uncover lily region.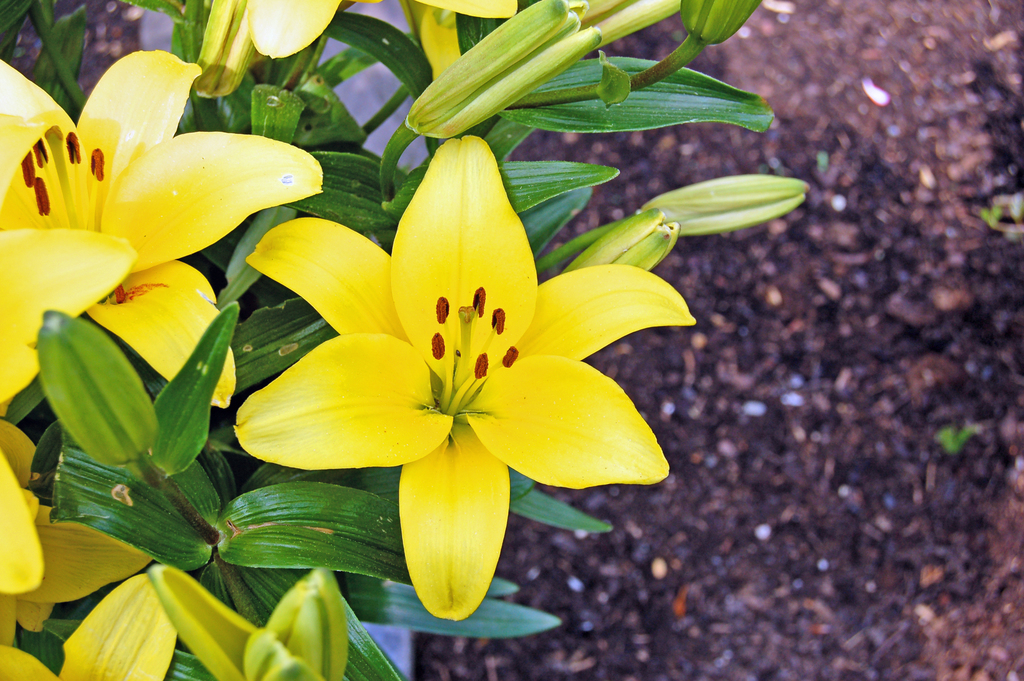
Uncovered: box=[2, 571, 176, 680].
